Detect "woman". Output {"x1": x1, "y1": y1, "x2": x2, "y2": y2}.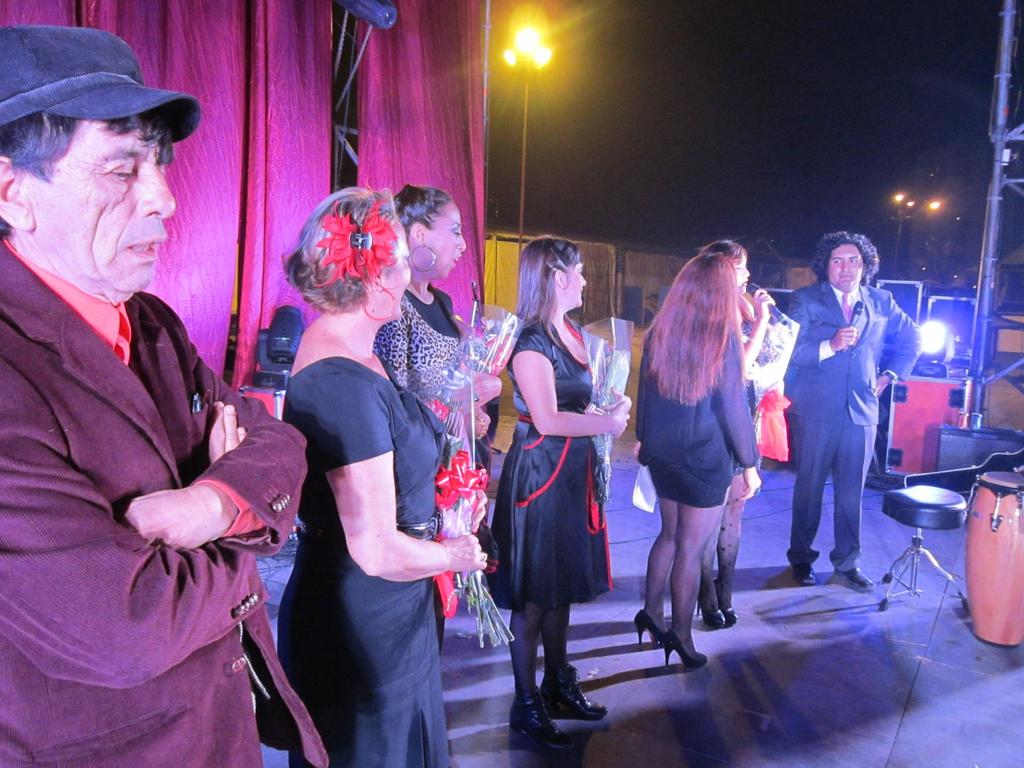
{"x1": 277, "y1": 180, "x2": 494, "y2": 767}.
